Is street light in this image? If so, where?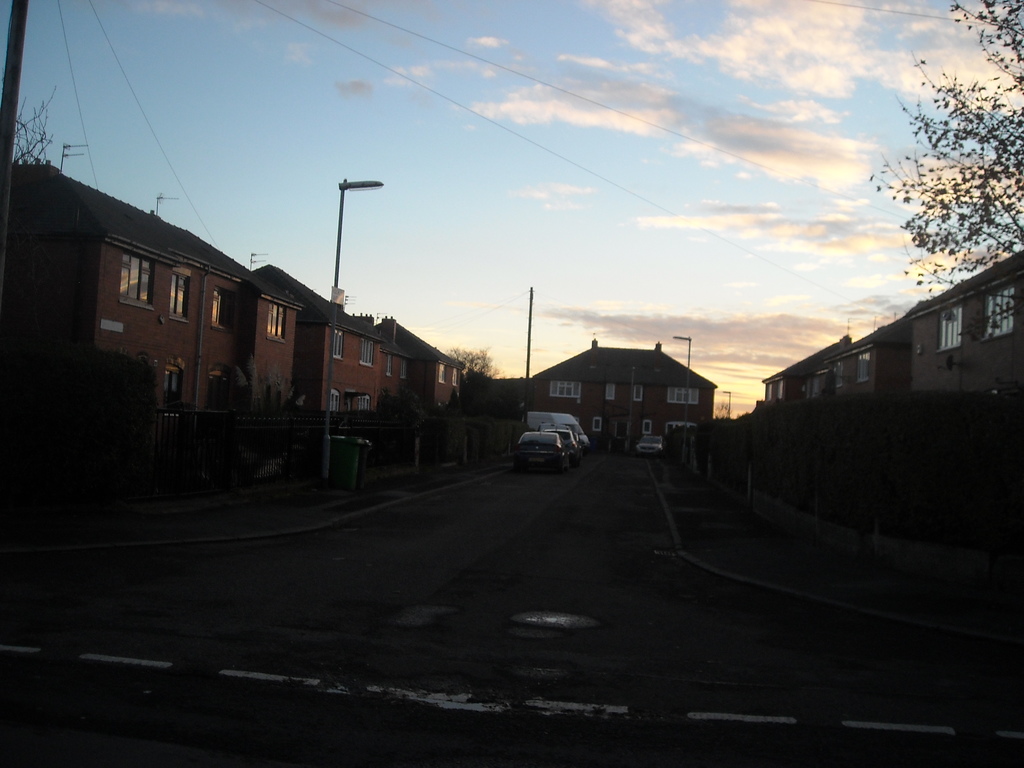
Yes, at 328 179 385 304.
